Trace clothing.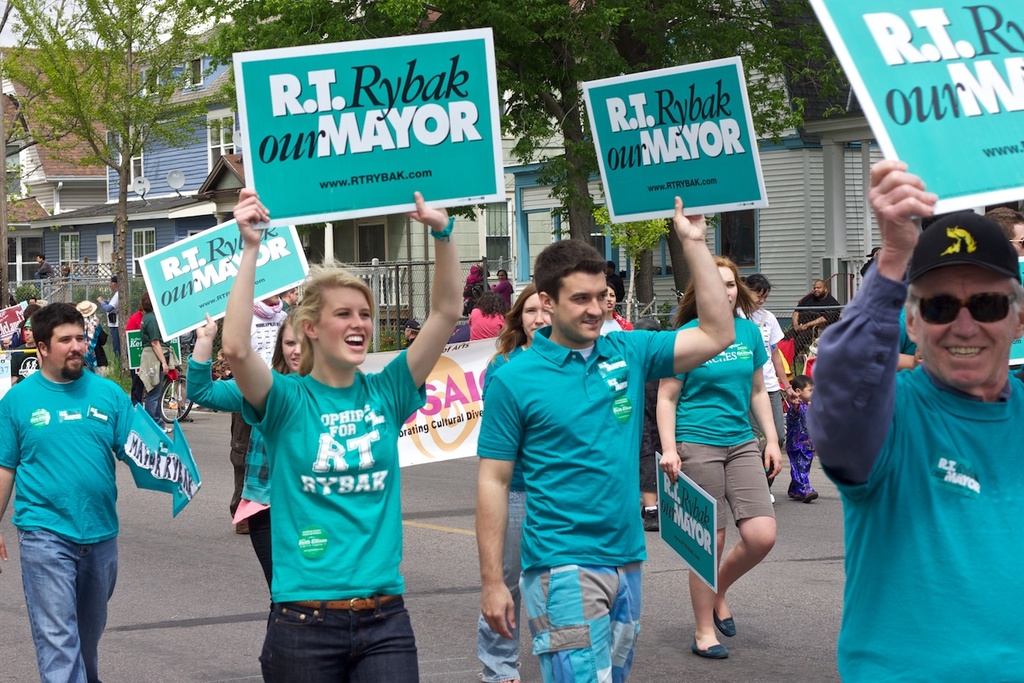
Traced to left=8, top=326, right=22, bottom=350.
